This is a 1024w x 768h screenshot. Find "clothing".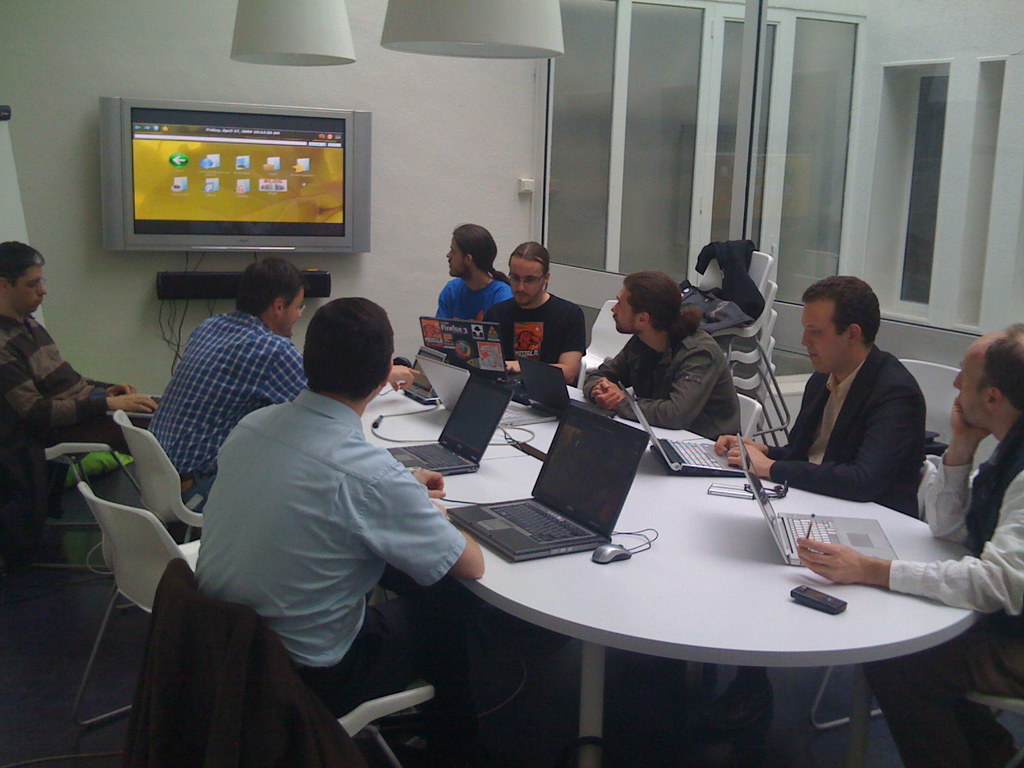
Bounding box: (left=759, top=333, right=920, bottom=520).
